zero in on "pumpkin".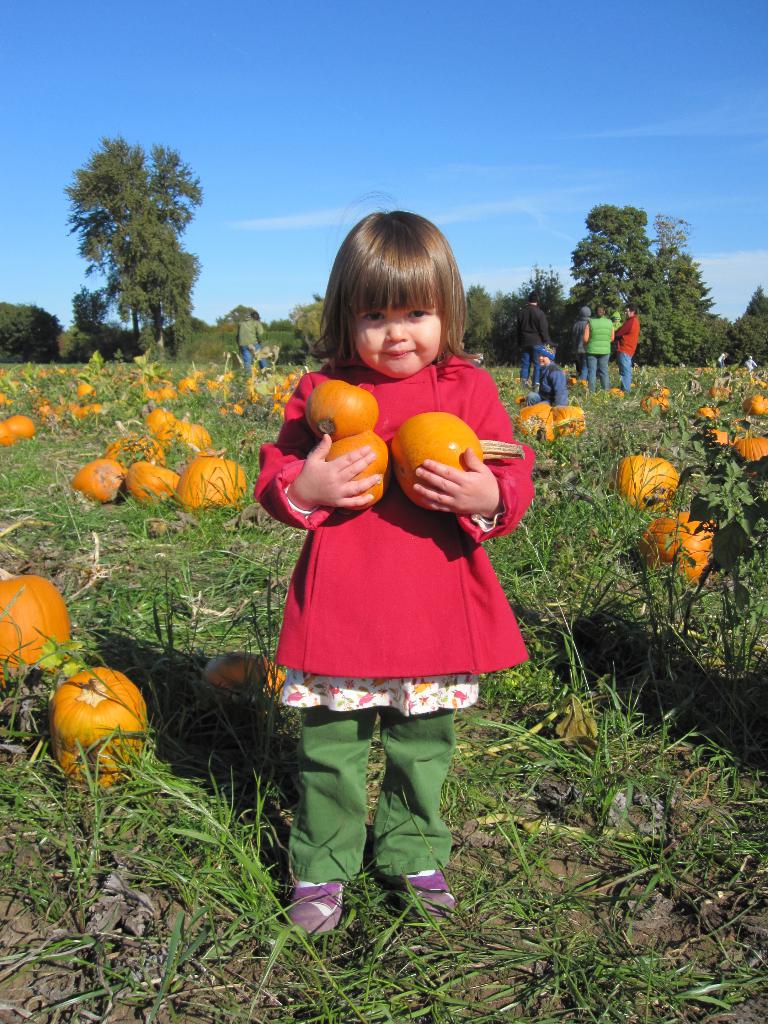
Zeroed in: [516,397,583,443].
